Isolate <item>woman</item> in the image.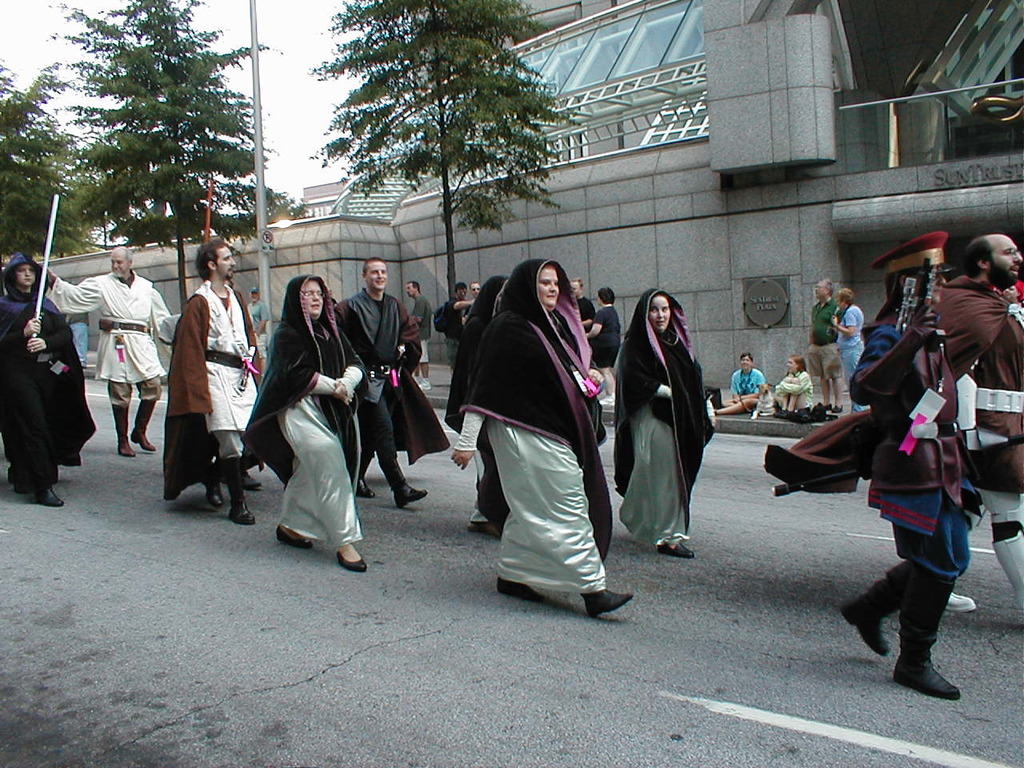
Isolated region: [779,361,810,417].
